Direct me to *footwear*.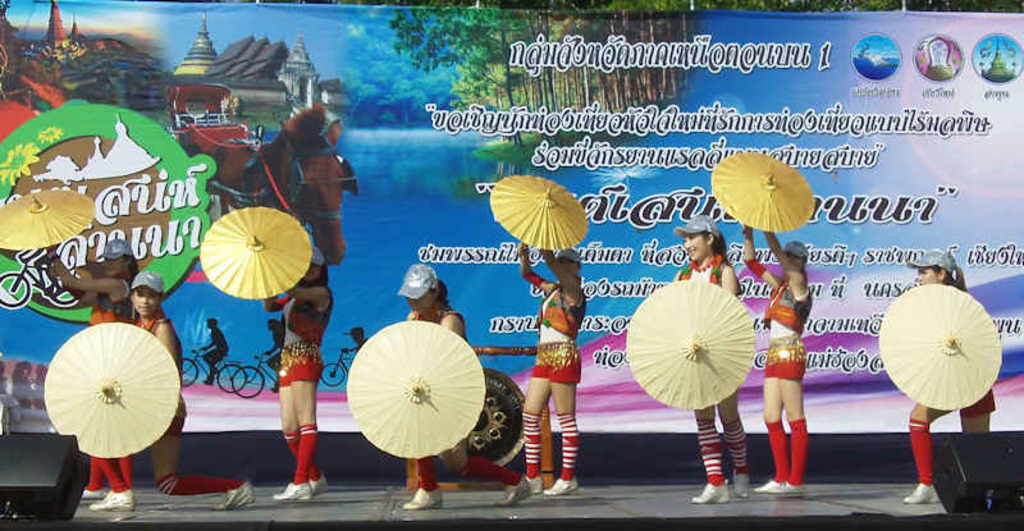
Direction: <box>504,476,539,508</box>.
